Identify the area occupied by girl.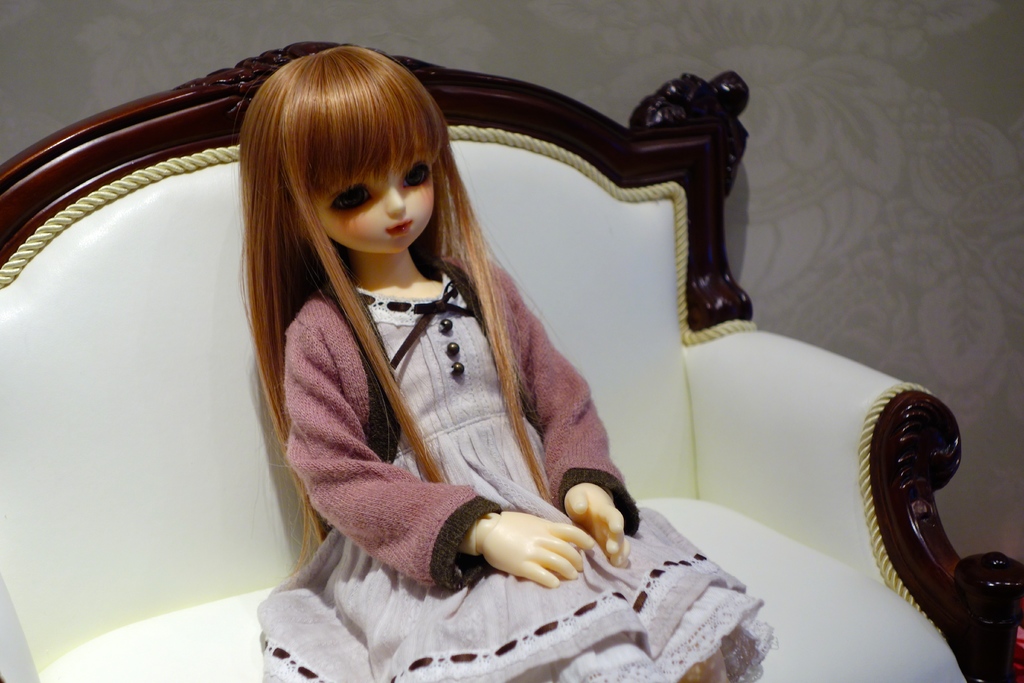
Area: bbox=[260, 47, 773, 682].
